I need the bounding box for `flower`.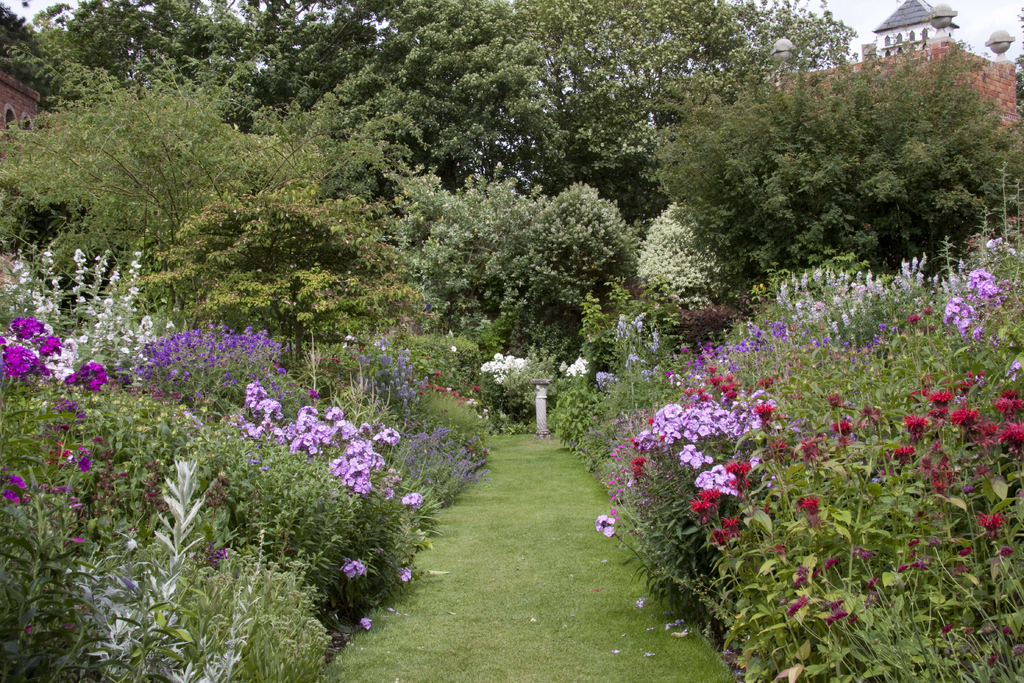
Here it is: bbox(1005, 625, 1012, 634).
